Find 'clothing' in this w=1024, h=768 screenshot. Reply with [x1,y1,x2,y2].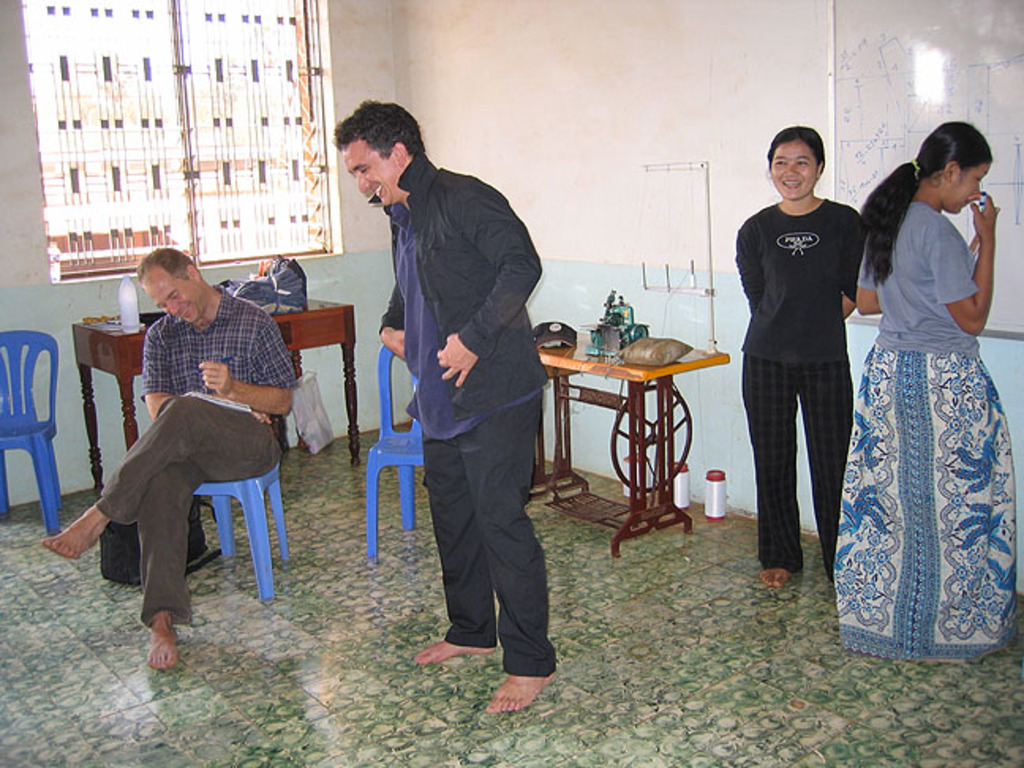
[378,164,548,678].
